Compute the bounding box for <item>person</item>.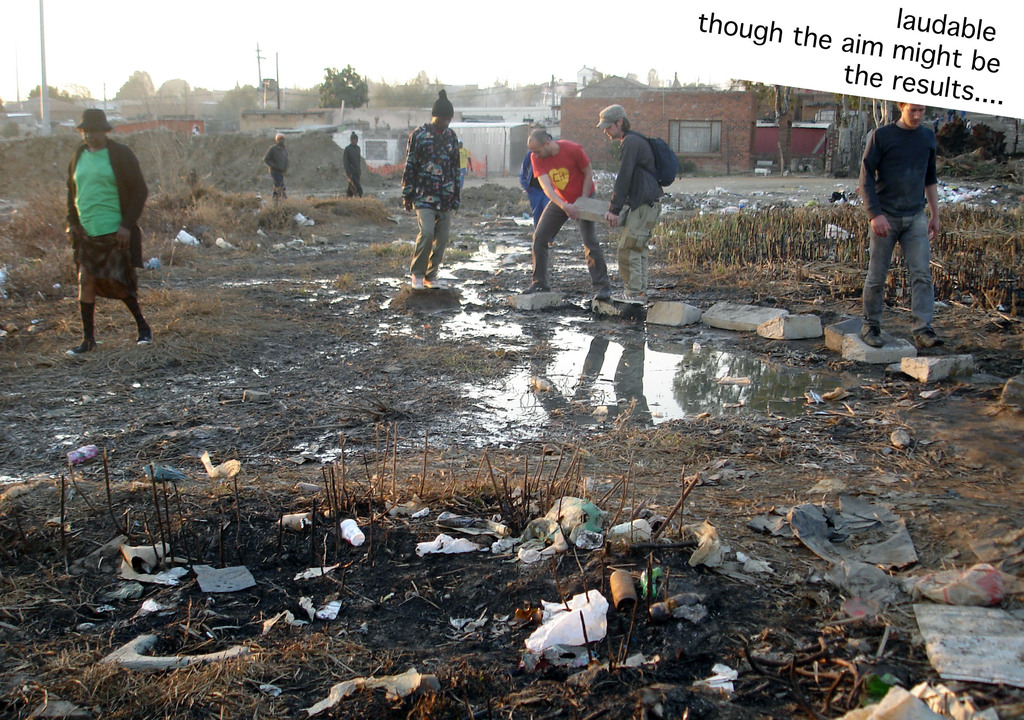
60 105 149 355.
